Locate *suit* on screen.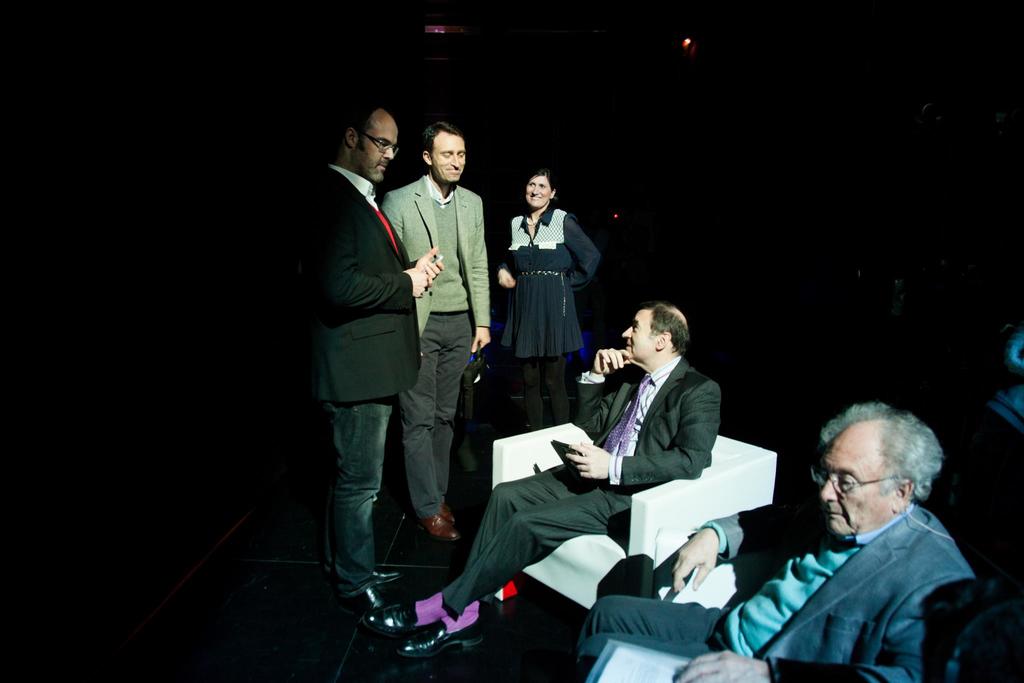
On screen at {"x1": 444, "y1": 352, "x2": 724, "y2": 617}.
